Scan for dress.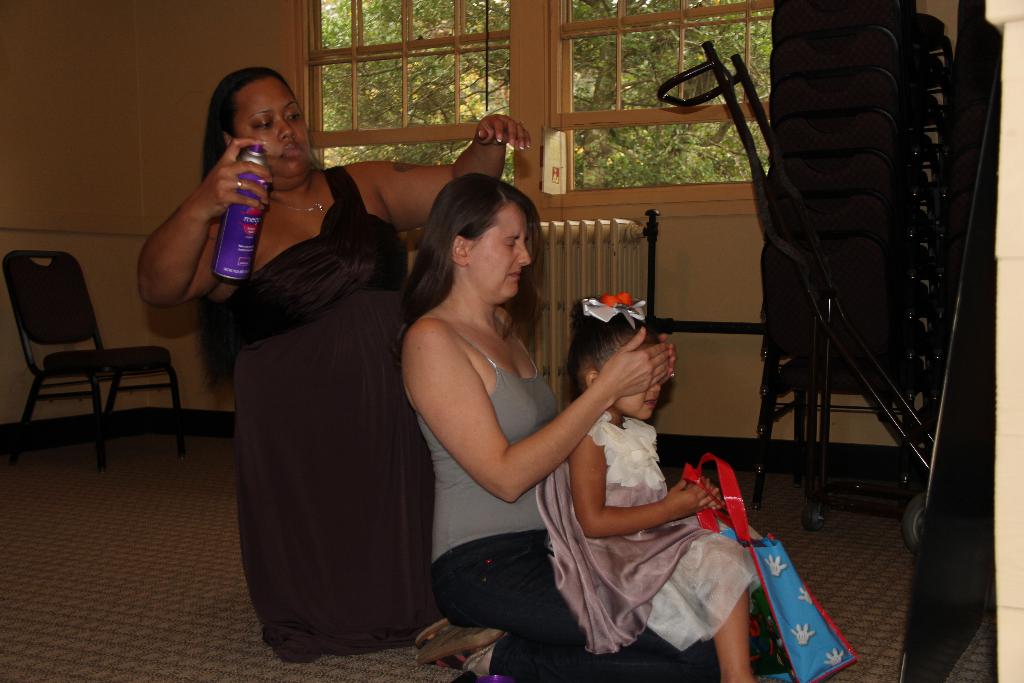
Scan result: BBox(211, 149, 413, 638).
